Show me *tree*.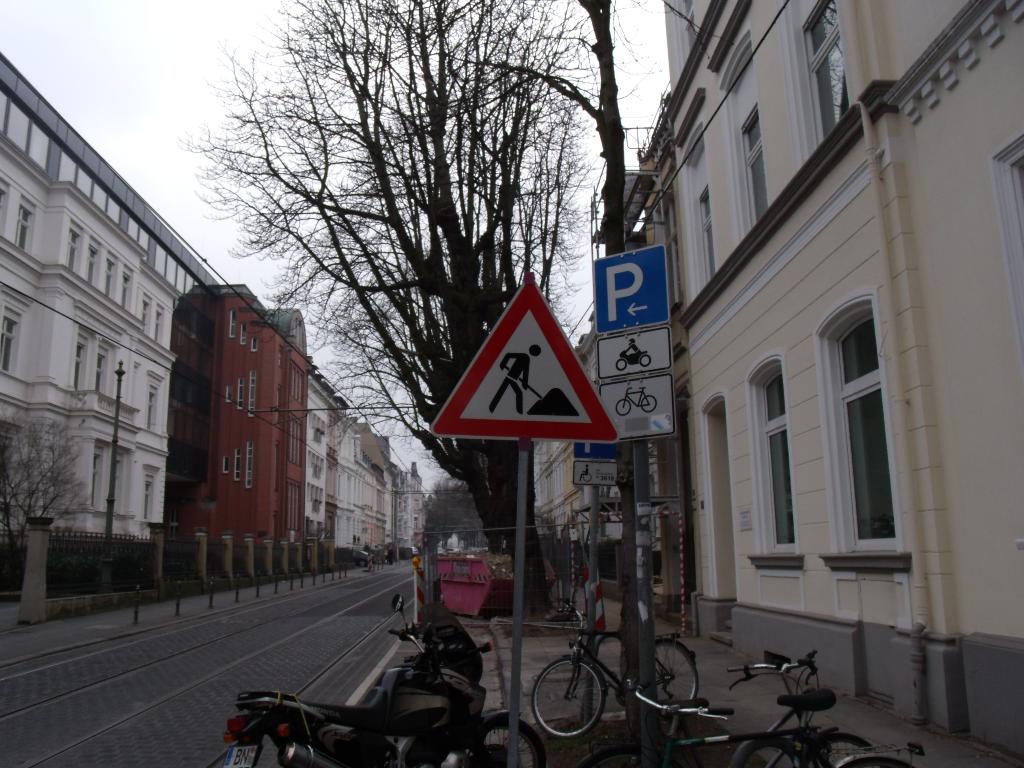
*tree* is here: select_region(202, 0, 662, 618).
